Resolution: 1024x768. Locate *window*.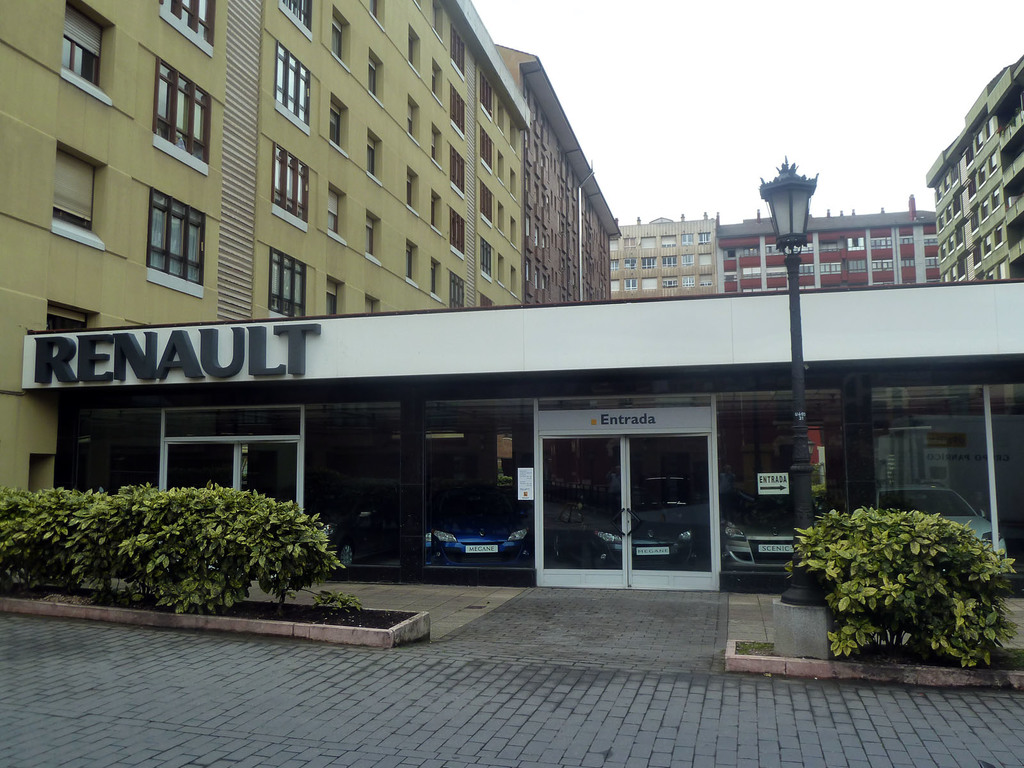
<box>271,33,312,135</box>.
